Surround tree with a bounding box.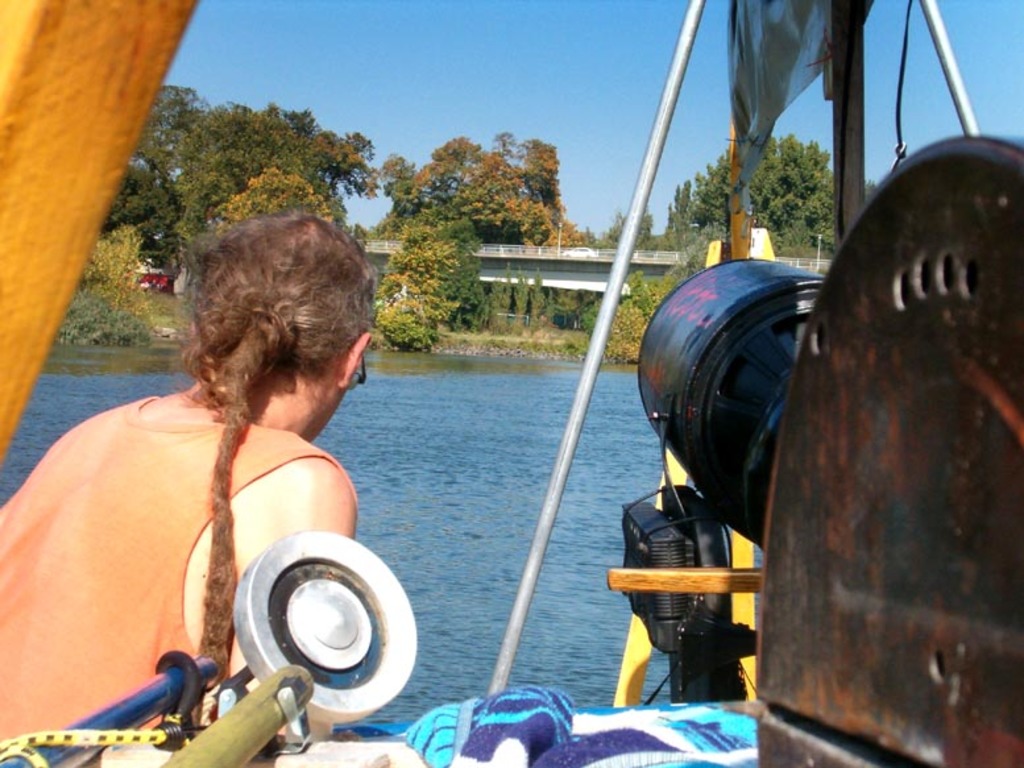
select_region(492, 262, 598, 343).
